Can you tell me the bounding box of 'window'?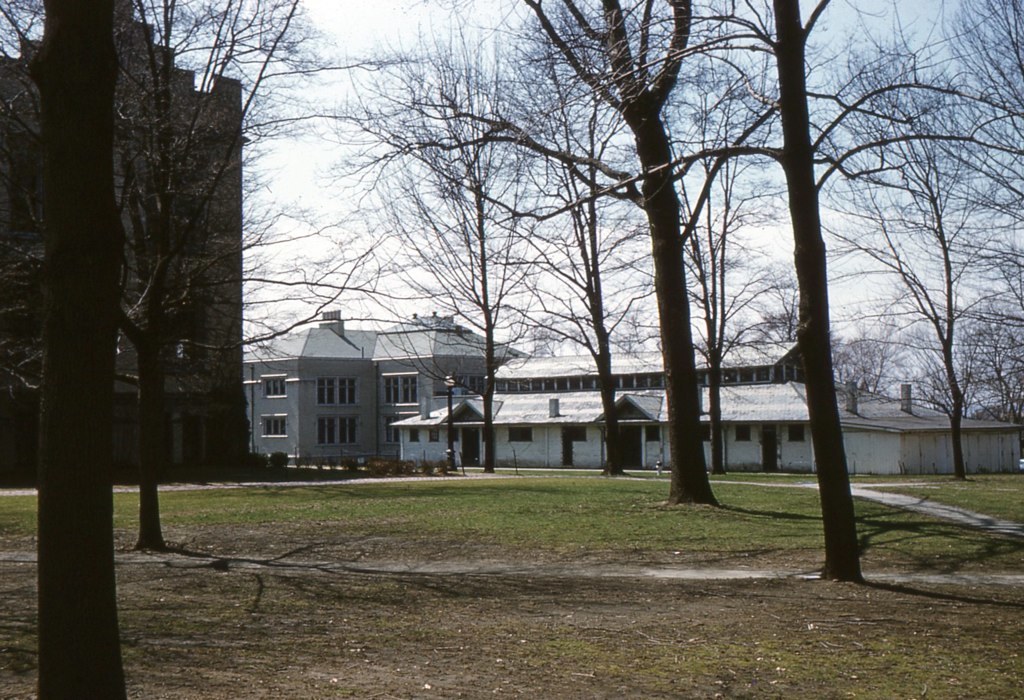
(x1=381, y1=415, x2=398, y2=444).
